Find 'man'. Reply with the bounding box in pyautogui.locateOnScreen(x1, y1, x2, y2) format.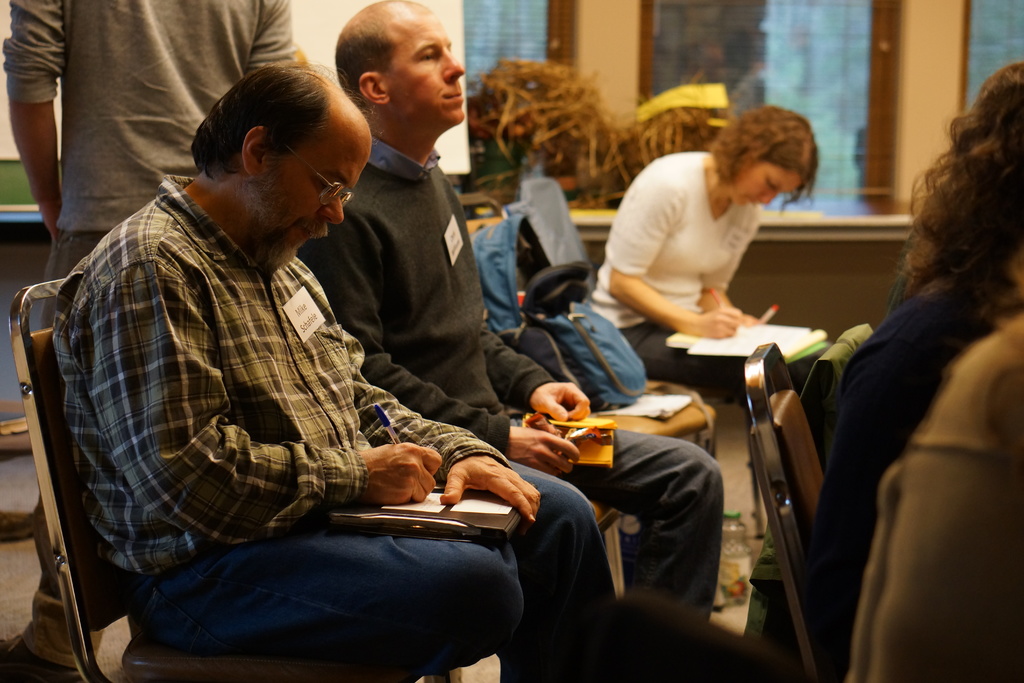
pyautogui.locateOnScreen(4, 0, 294, 682).
